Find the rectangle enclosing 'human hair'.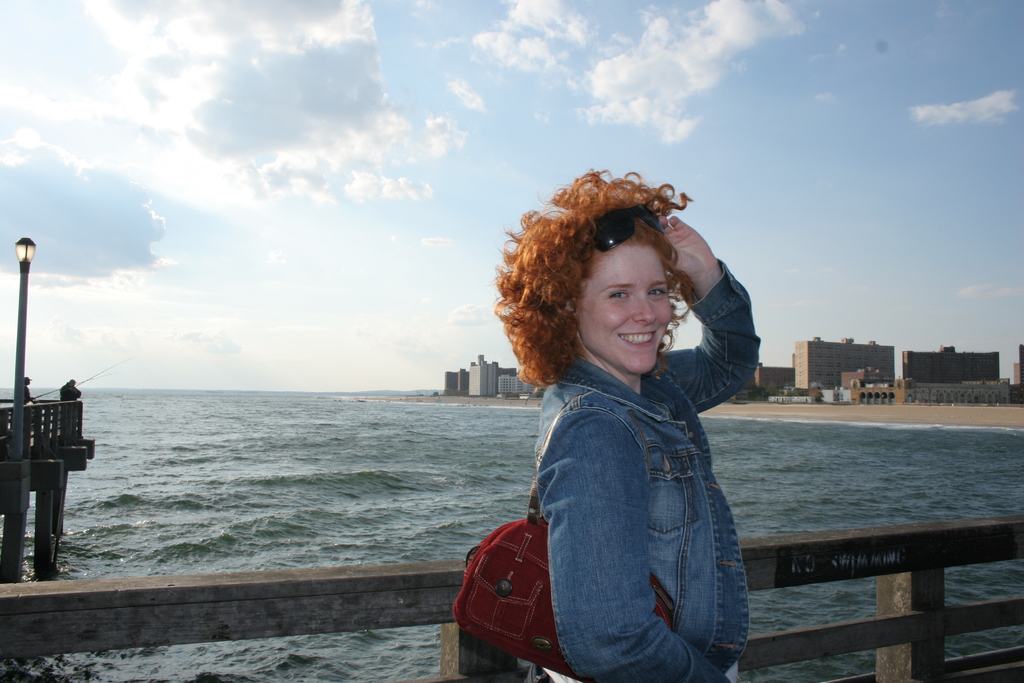
BBox(513, 155, 730, 389).
